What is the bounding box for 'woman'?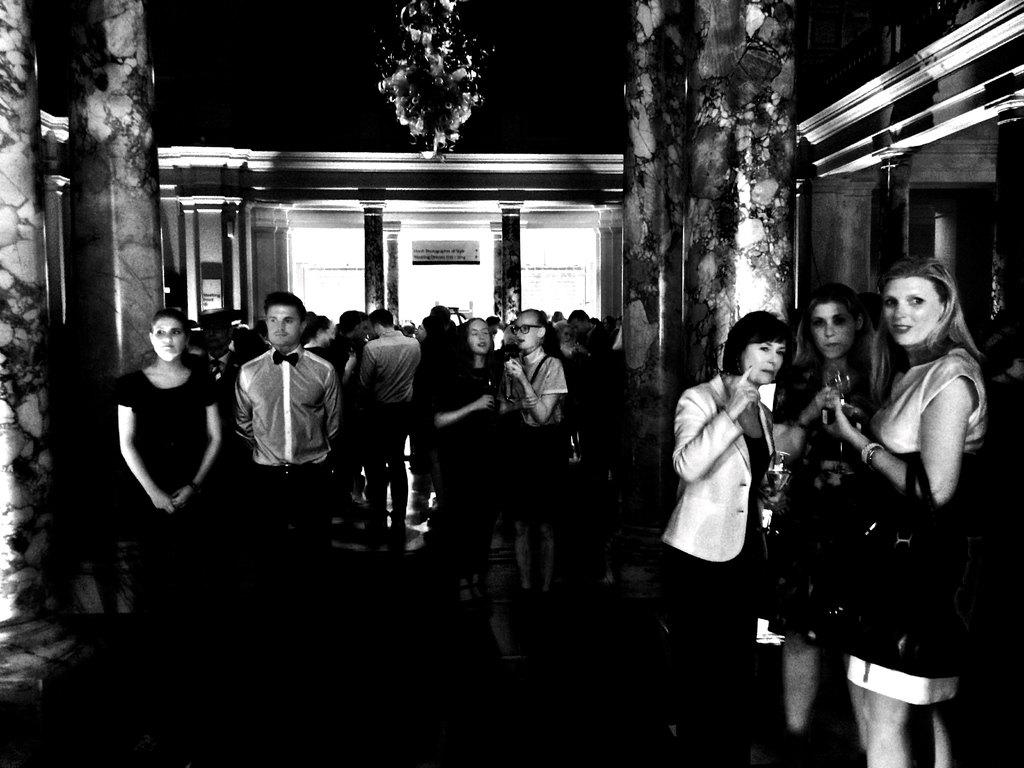
rect(661, 303, 789, 765).
